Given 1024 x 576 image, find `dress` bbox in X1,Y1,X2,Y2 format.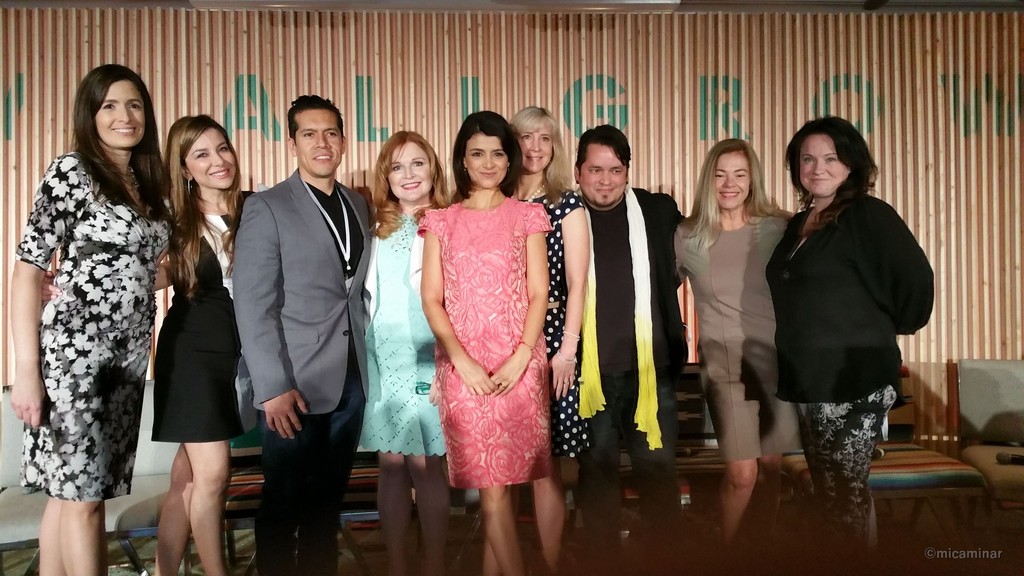
526,190,588,457.
